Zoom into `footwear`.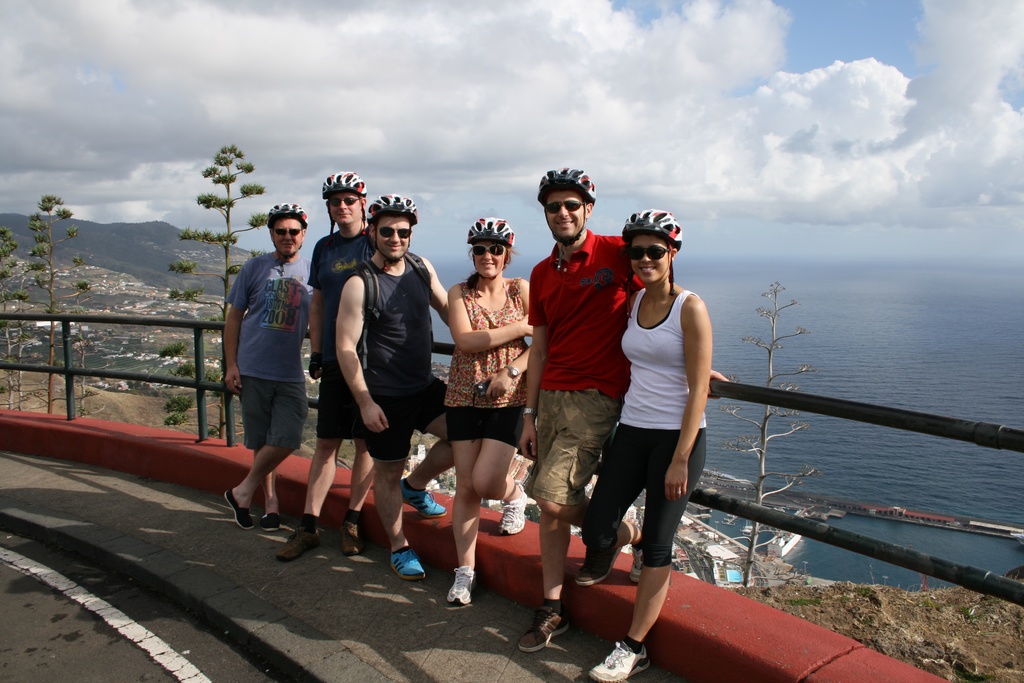
Zoom target: crop(273, 516, 323, 566).
